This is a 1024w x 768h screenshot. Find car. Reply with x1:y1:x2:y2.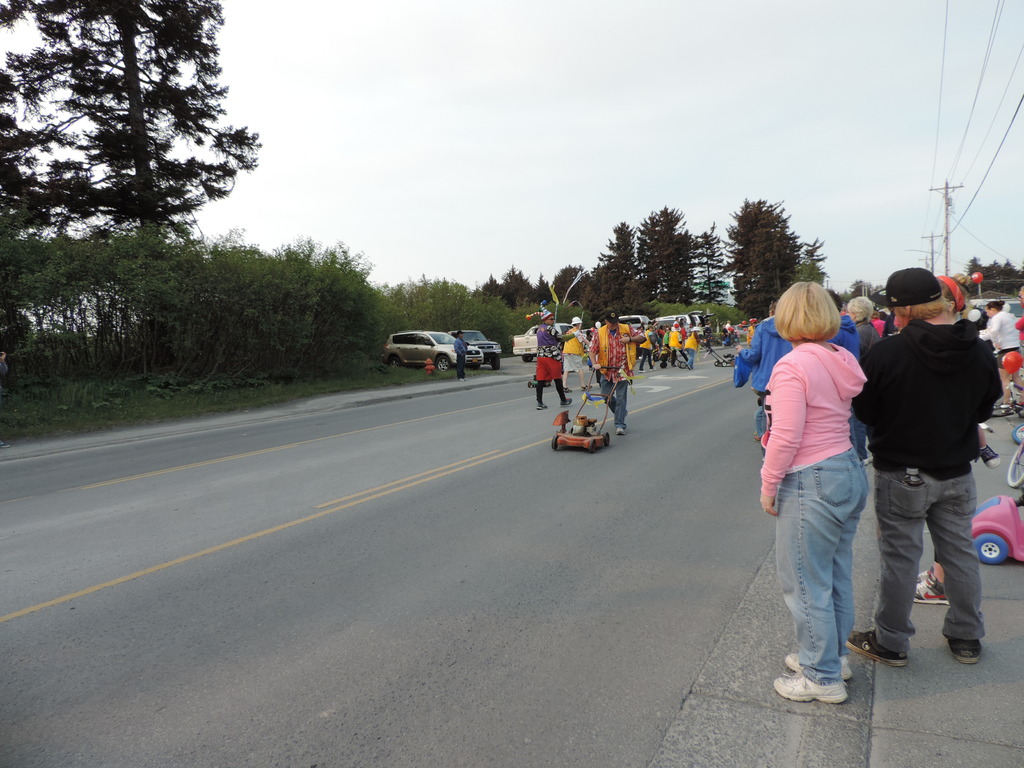
623:310:652:333.
